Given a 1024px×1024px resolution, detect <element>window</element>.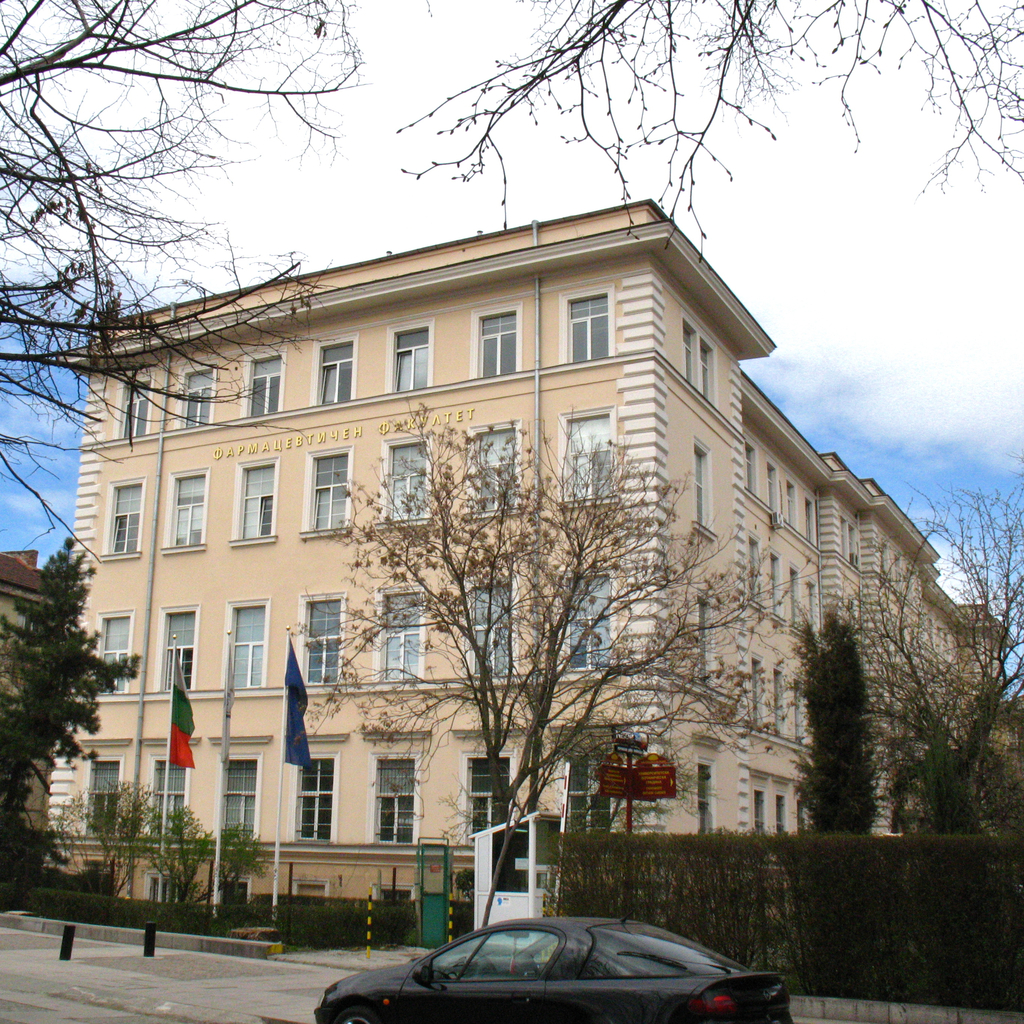
(x1=183, y1=371, x2=213, y2=426).
